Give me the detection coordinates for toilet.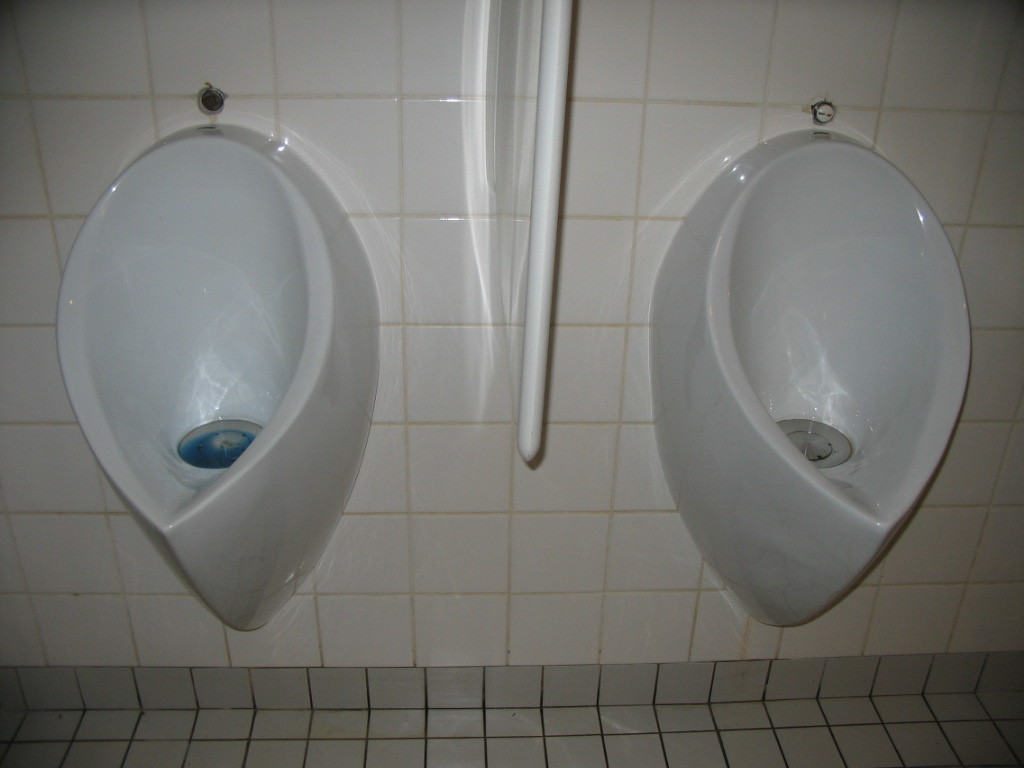
x1=648 y1=128 x2=977 y2=636.
